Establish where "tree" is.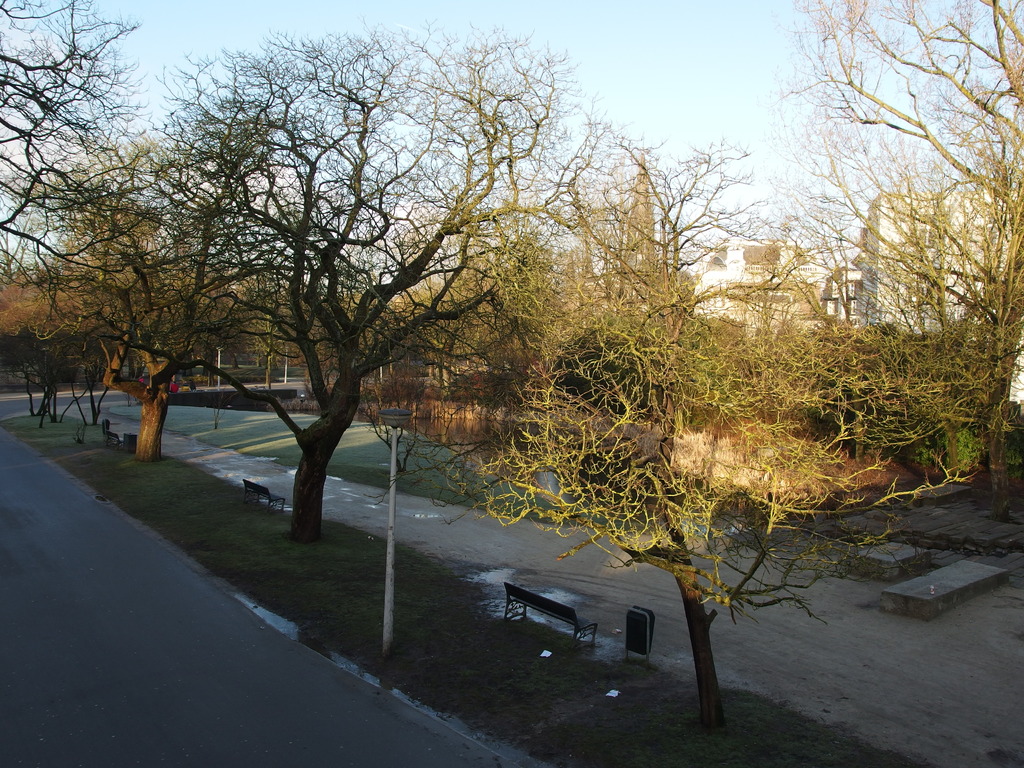
Established at {"x1": 746, "y1": 0, "x2": 1023, "y2": 517}.
